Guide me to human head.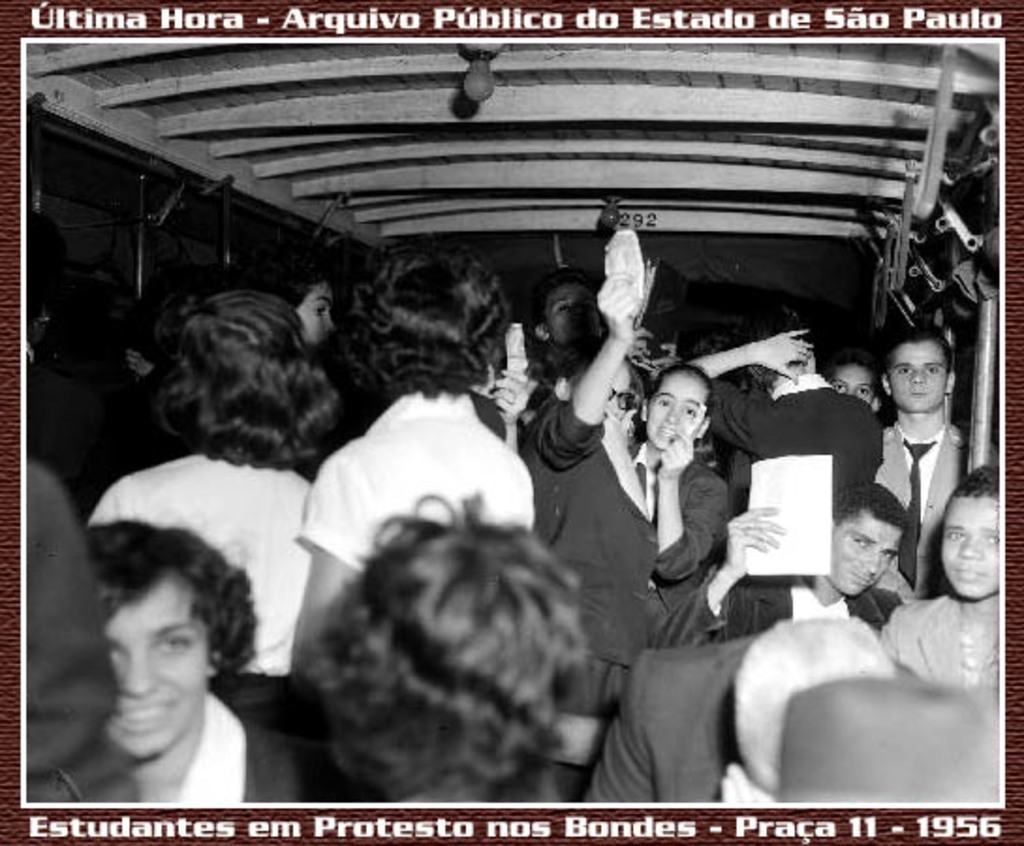
Guidance: select_region(68, 519, 244, 746).
